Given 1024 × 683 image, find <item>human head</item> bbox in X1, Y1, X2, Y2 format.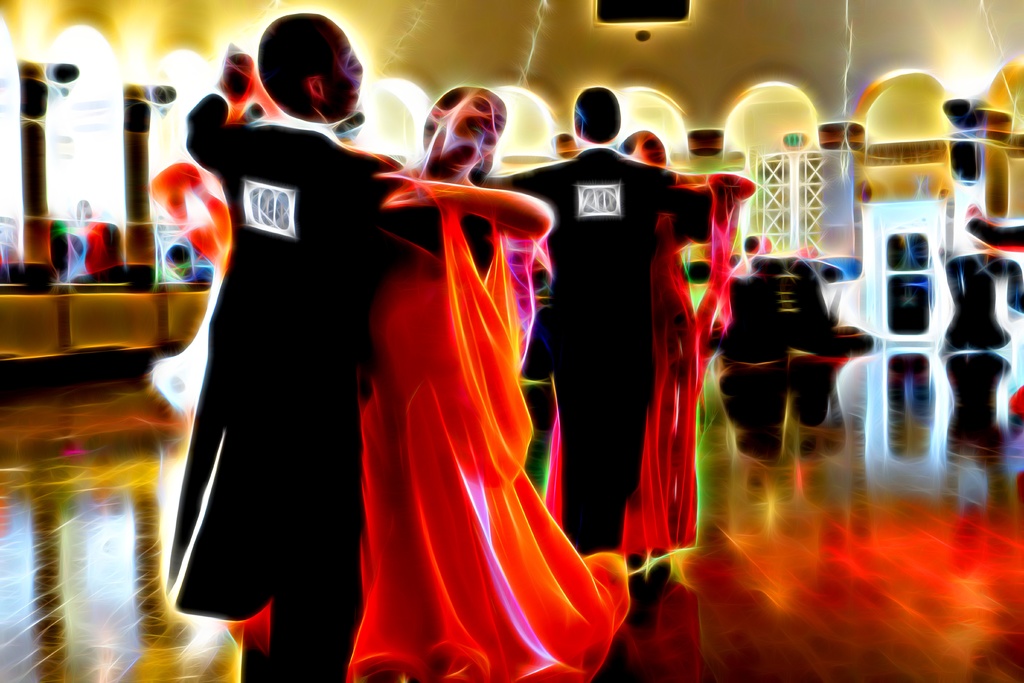
625, 126, 663, 162.
